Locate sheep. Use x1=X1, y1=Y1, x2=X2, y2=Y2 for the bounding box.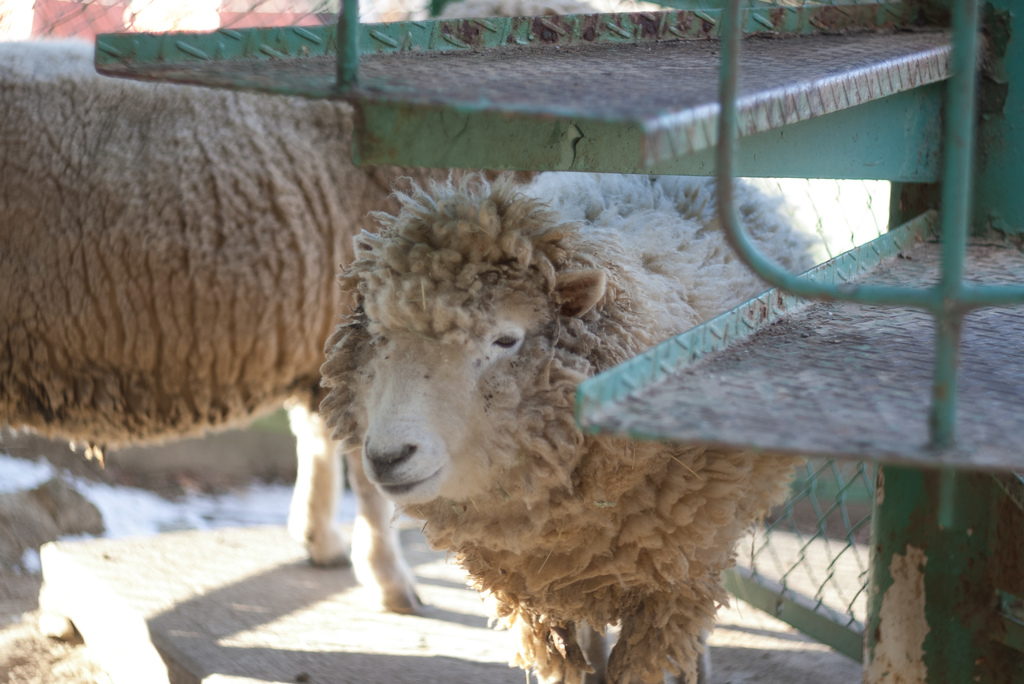
x1=0, y1=40, x2=425, y2=615.
